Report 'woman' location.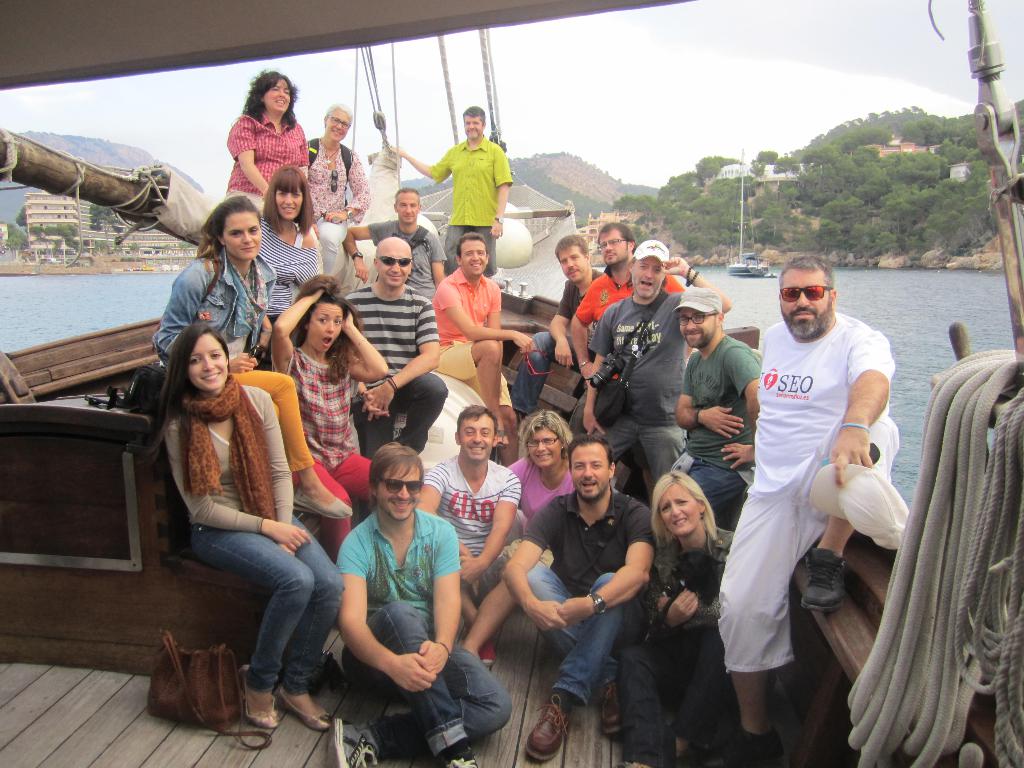
Report: (255, 161, 323, 325).
